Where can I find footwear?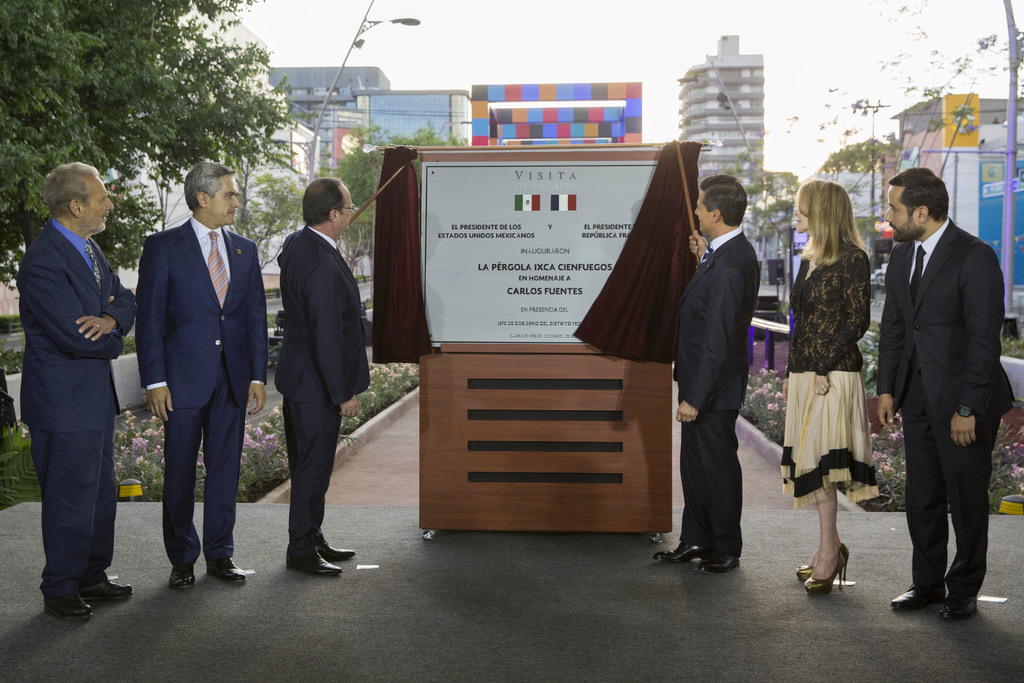
You can find it at {"left": 79, "top": 577, "right": 138, "bottom": 601}.
